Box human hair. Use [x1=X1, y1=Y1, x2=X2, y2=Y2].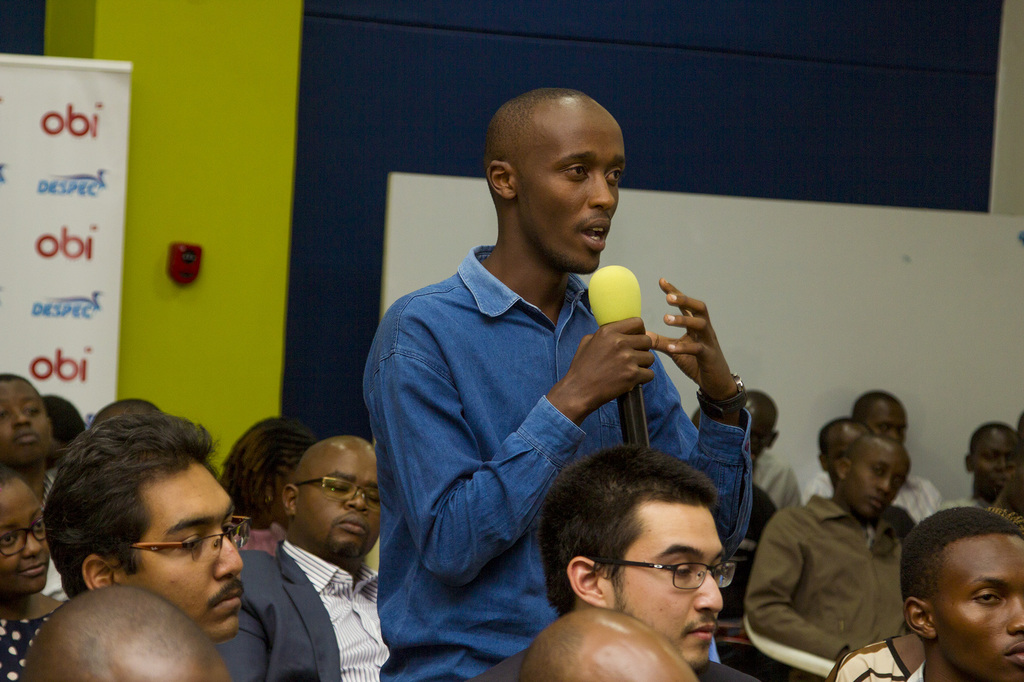
[x1=40, y1=407, x2=225, y2=604].
